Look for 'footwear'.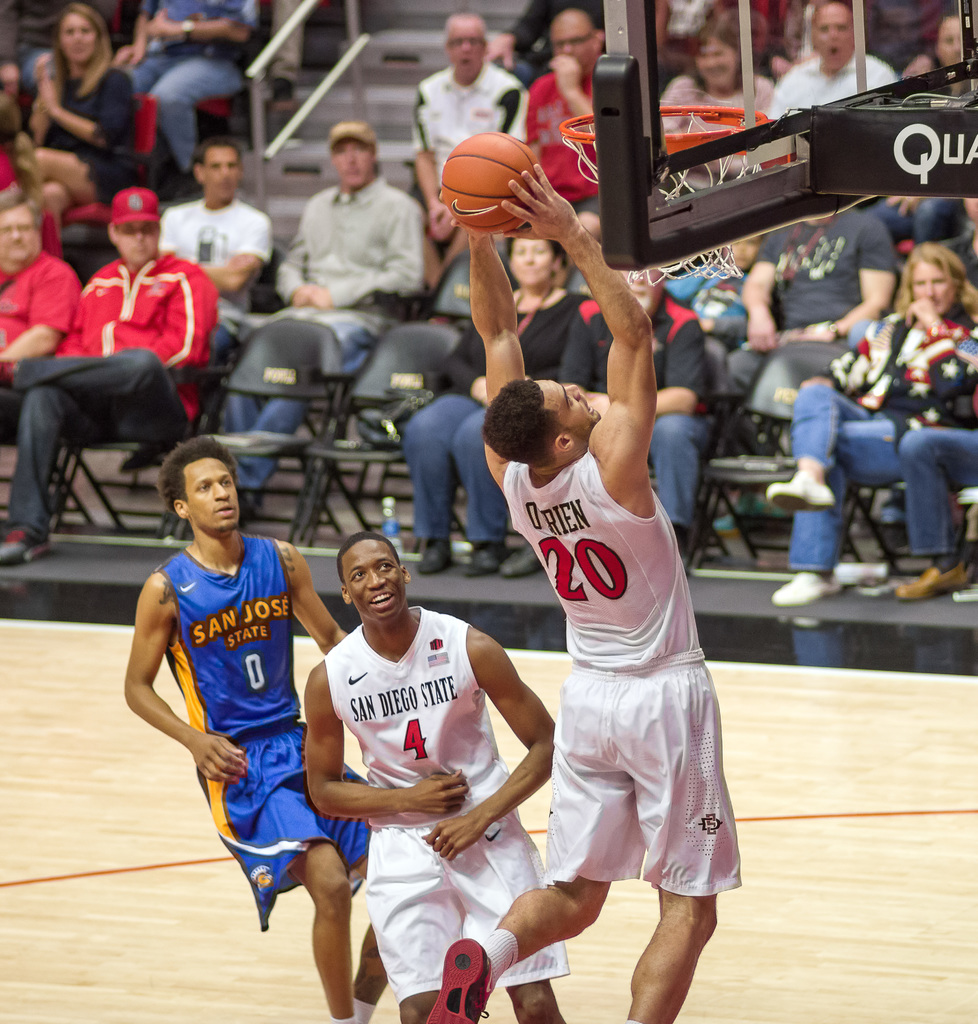
Found: bbox=[0, 524, 49, 576].
